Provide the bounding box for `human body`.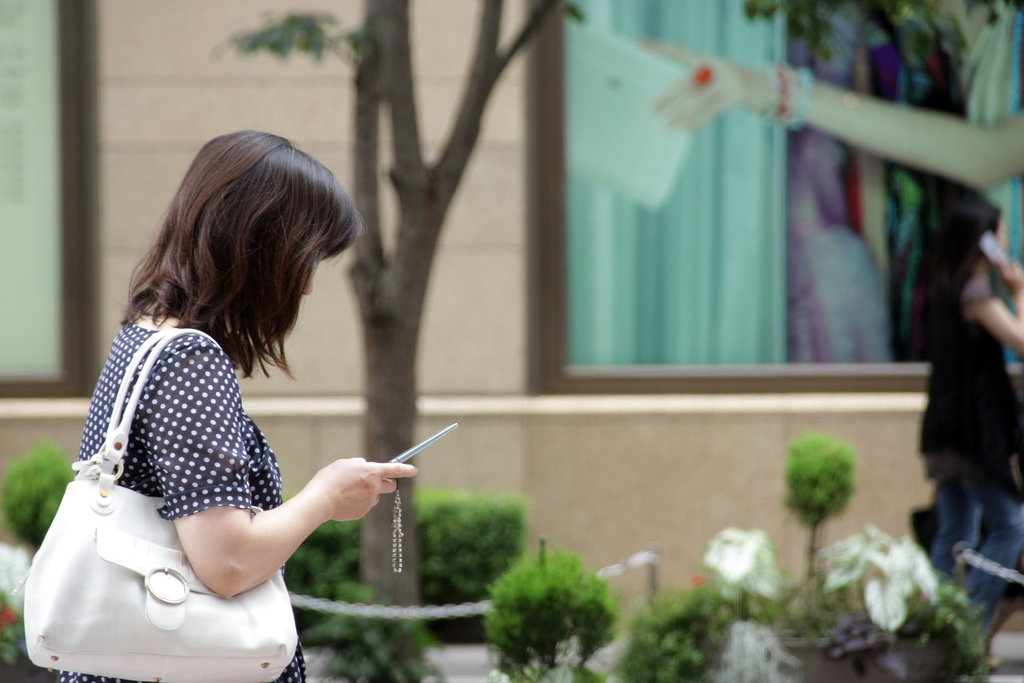
left=916, top=257, right=1023, bottom=673.
